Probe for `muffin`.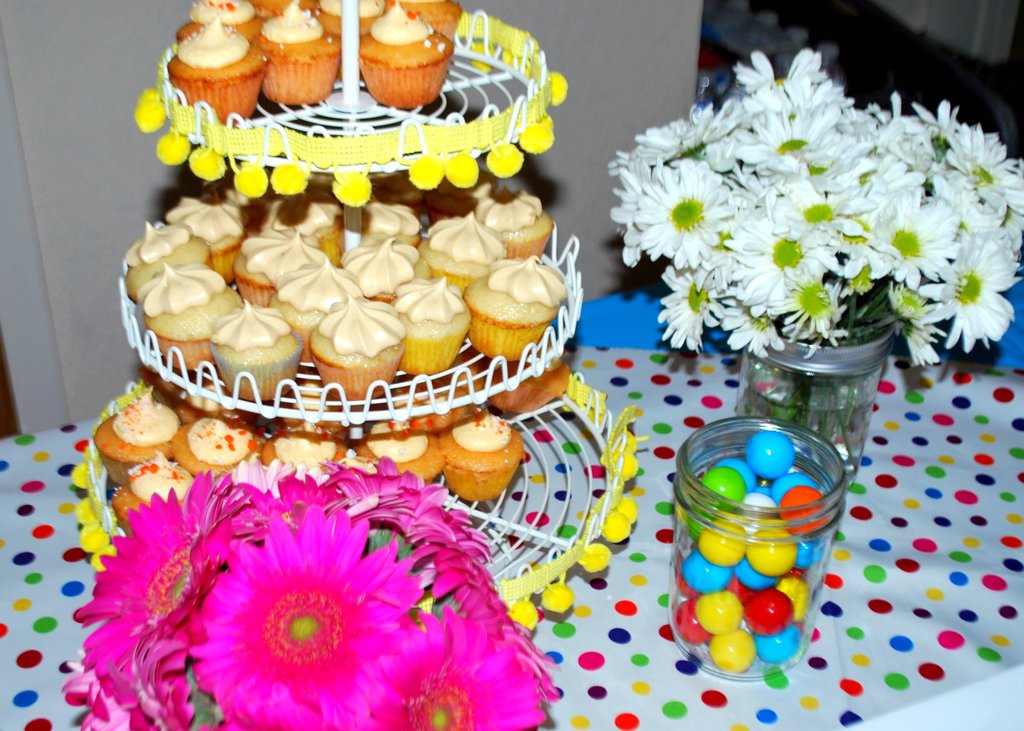
Probe result: 354,0,455,112.
